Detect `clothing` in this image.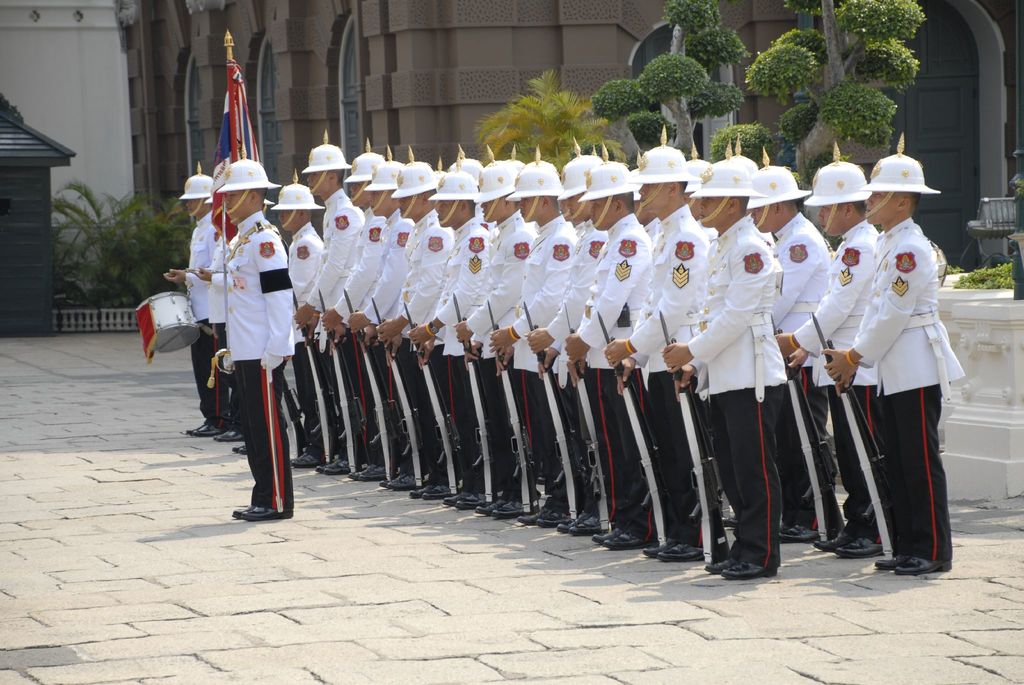
Detection: <bbox>173, 214, 213, 429</bbox>.
